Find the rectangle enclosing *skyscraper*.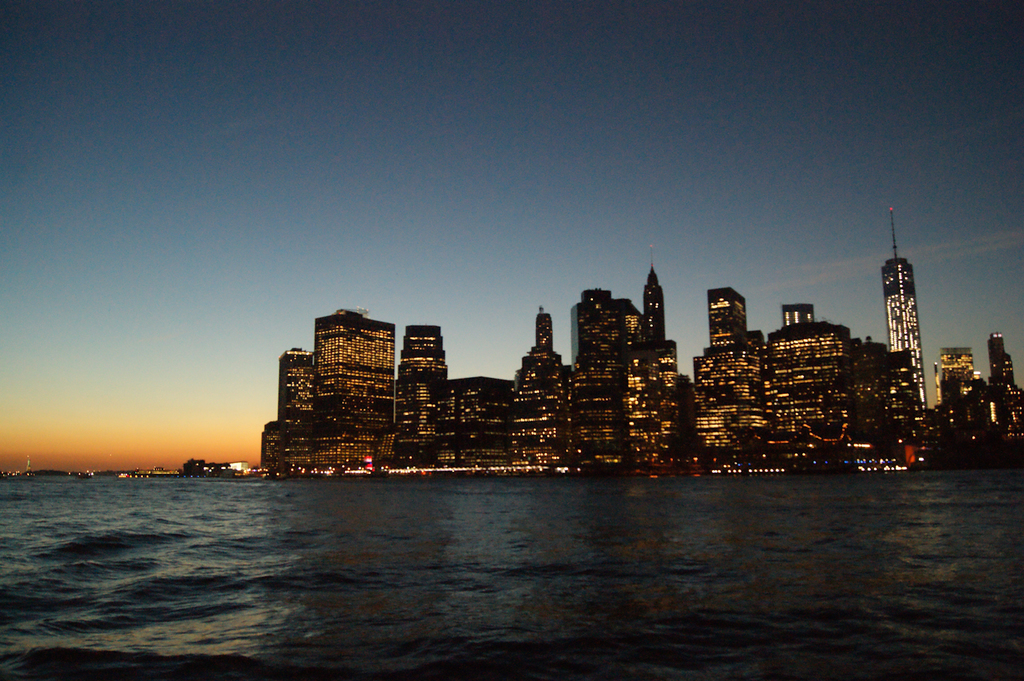
select_region(878, 208, 924, 406).
